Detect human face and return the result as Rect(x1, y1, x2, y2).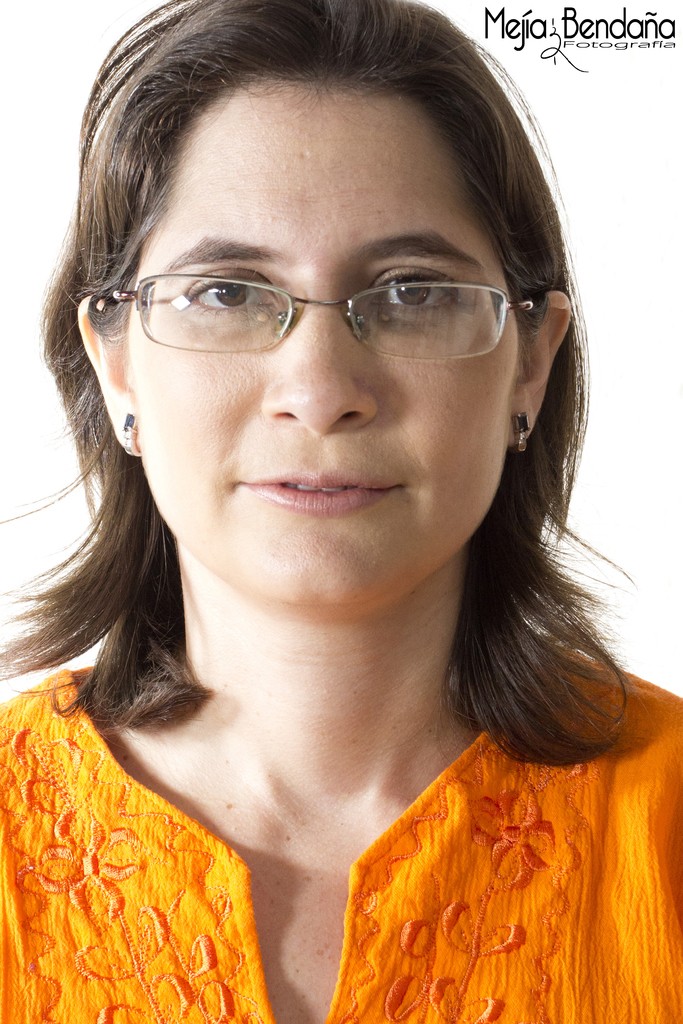
Rect(128, 80, 522, 608).
